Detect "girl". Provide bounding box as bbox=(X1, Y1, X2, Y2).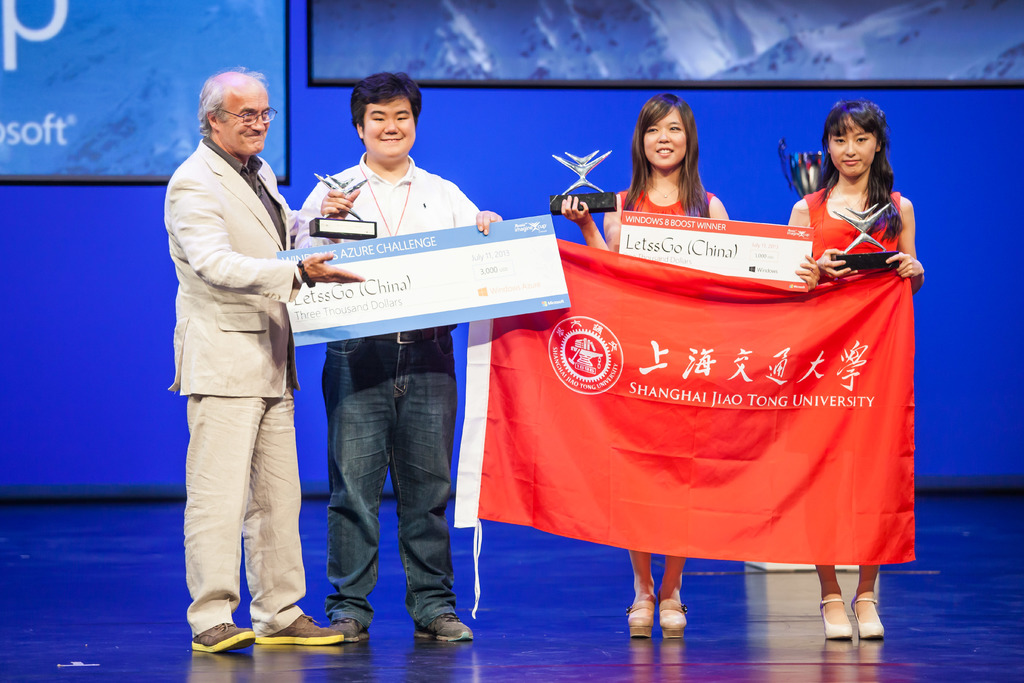
bbox=(787, 104, 924, 639).
